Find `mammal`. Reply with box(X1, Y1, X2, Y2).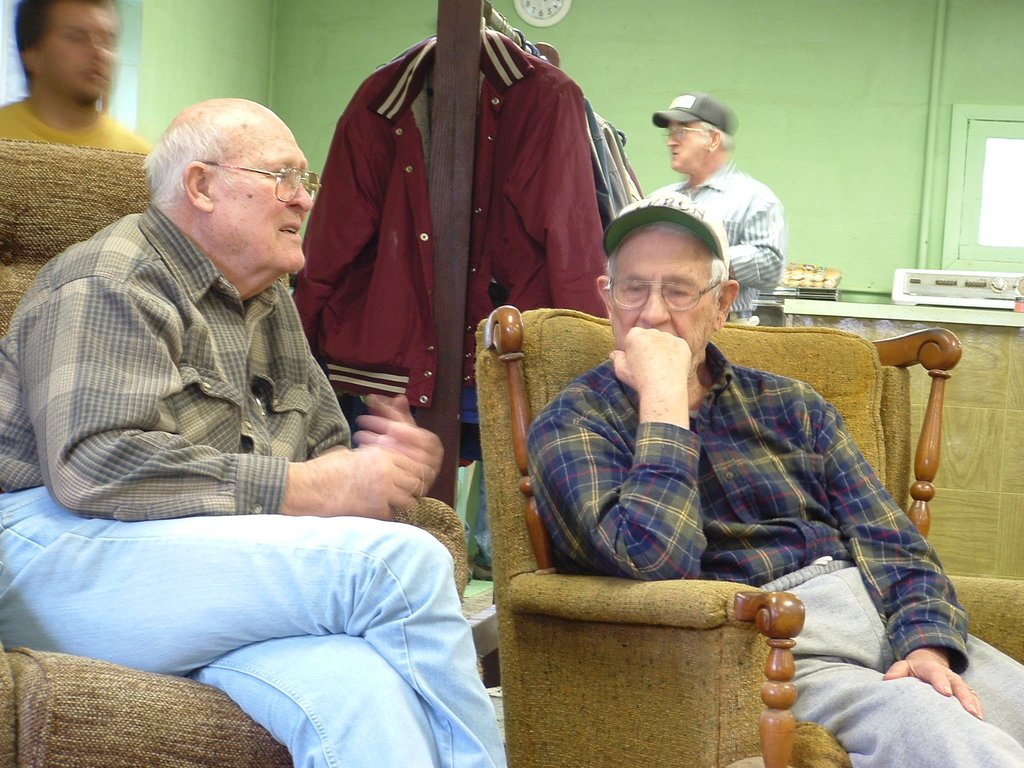
box(526, 195, 1023, 765).
